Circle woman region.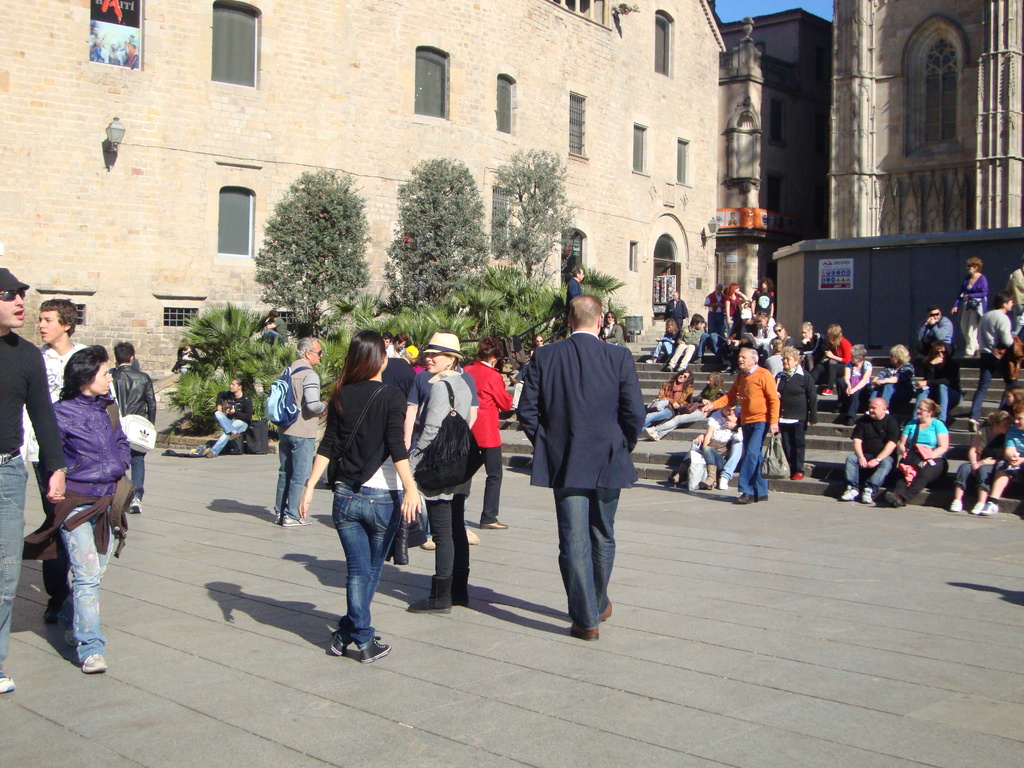
Region: l=952, t=410, r=1012, b=511.
